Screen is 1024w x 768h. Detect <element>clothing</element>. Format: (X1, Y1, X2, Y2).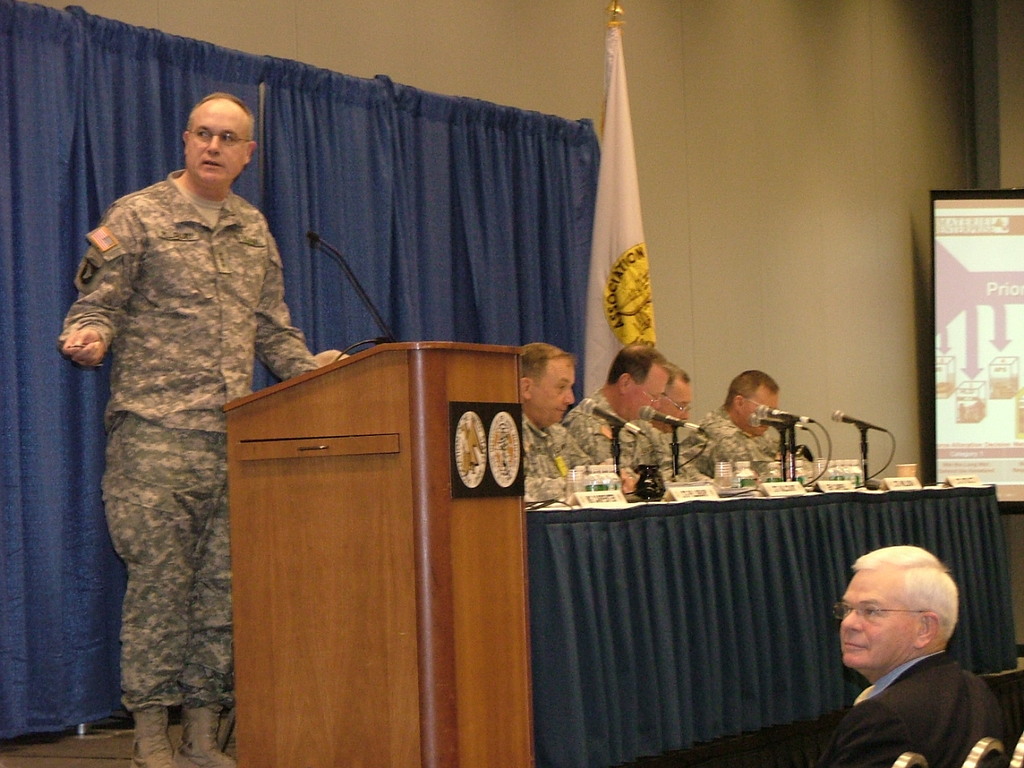
(682, 401, 784, 481).
